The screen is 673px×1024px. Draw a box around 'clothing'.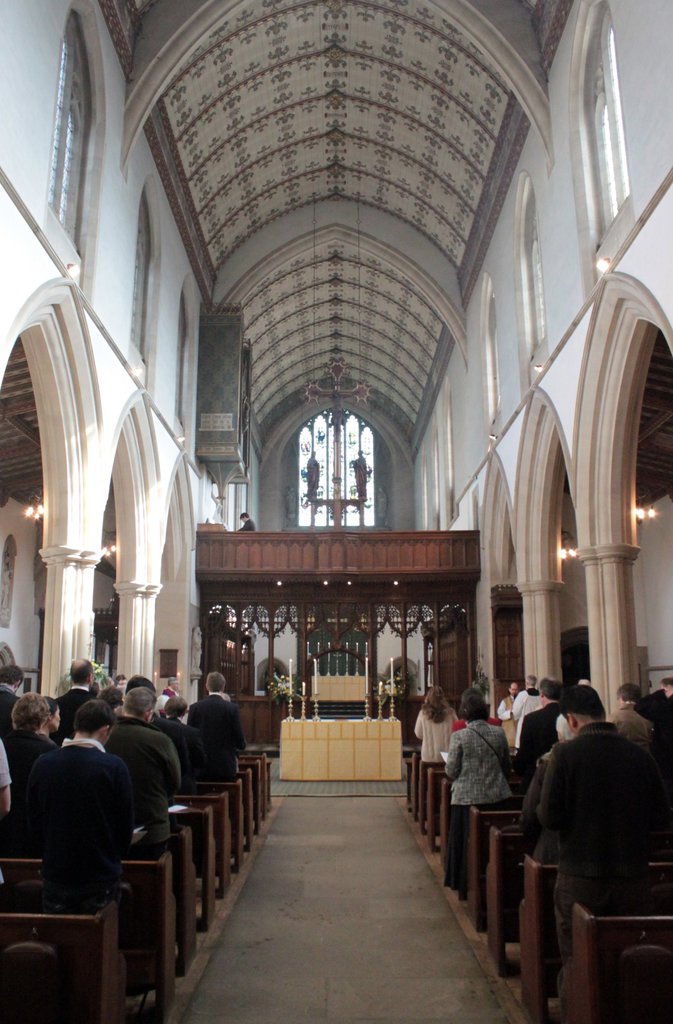
bbox=(515, 701, 560, 778).
